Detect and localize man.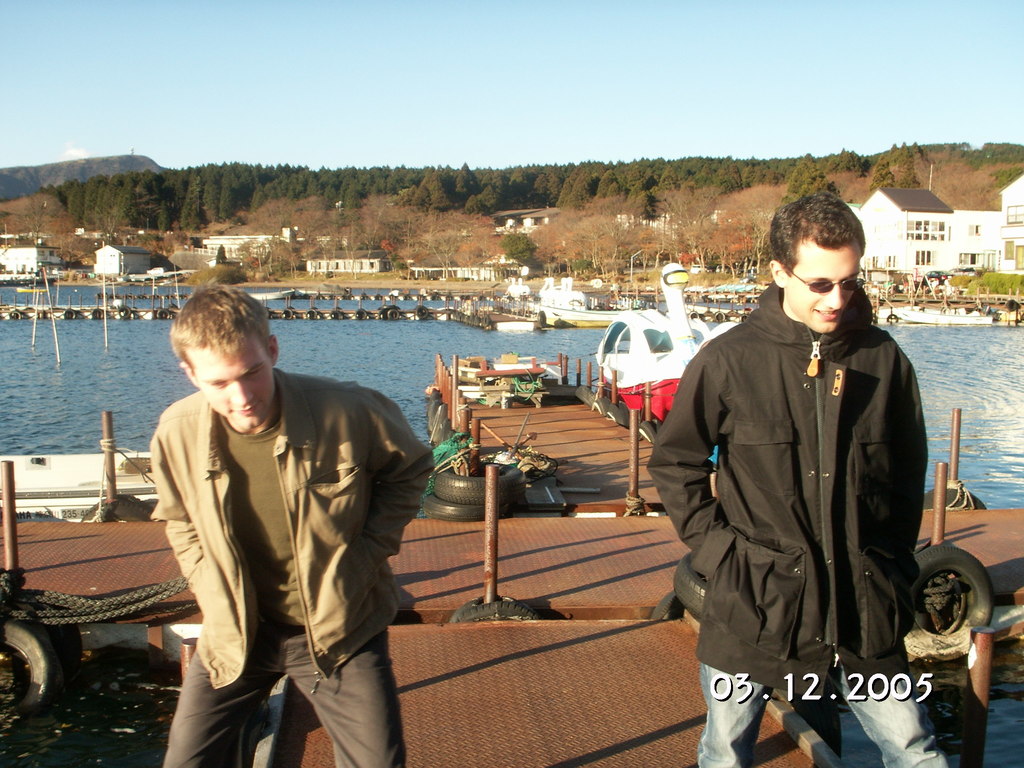
Localized at box=[658, 191, 950, 767].
